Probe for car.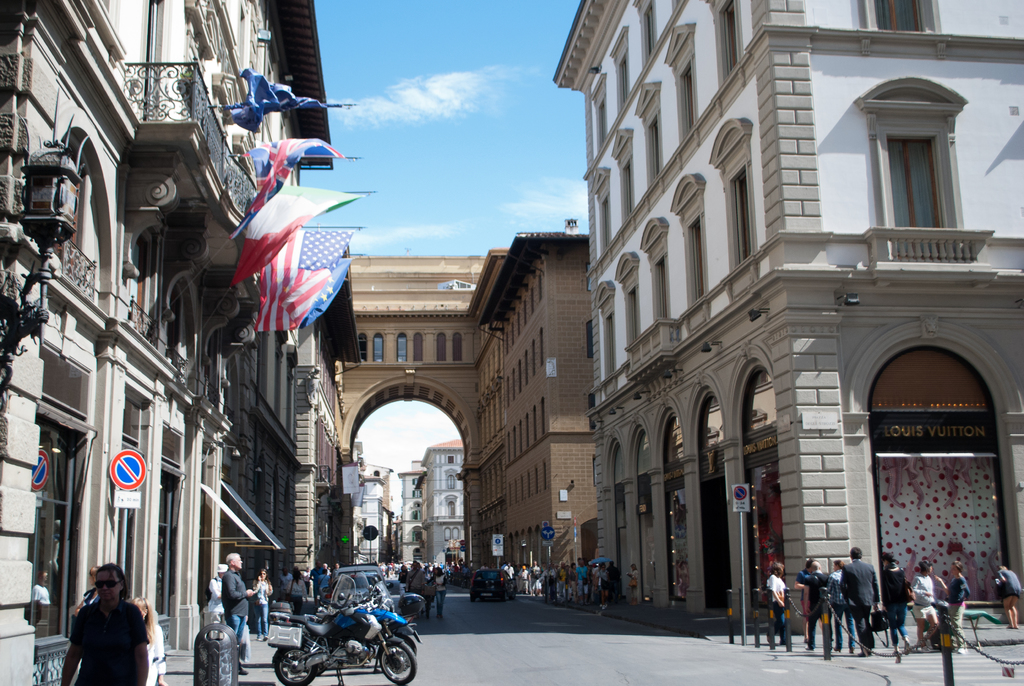
Probe result: bbox=[468, 568, 516, 605].
